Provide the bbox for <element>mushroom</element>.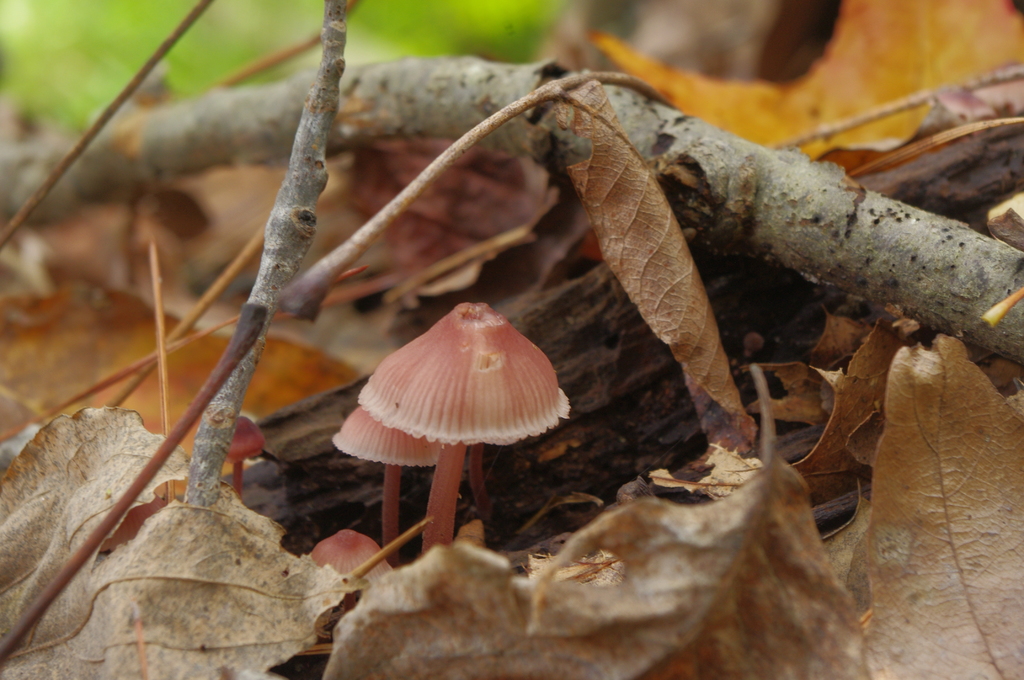
l=304, t=526, r=392, b=639.
